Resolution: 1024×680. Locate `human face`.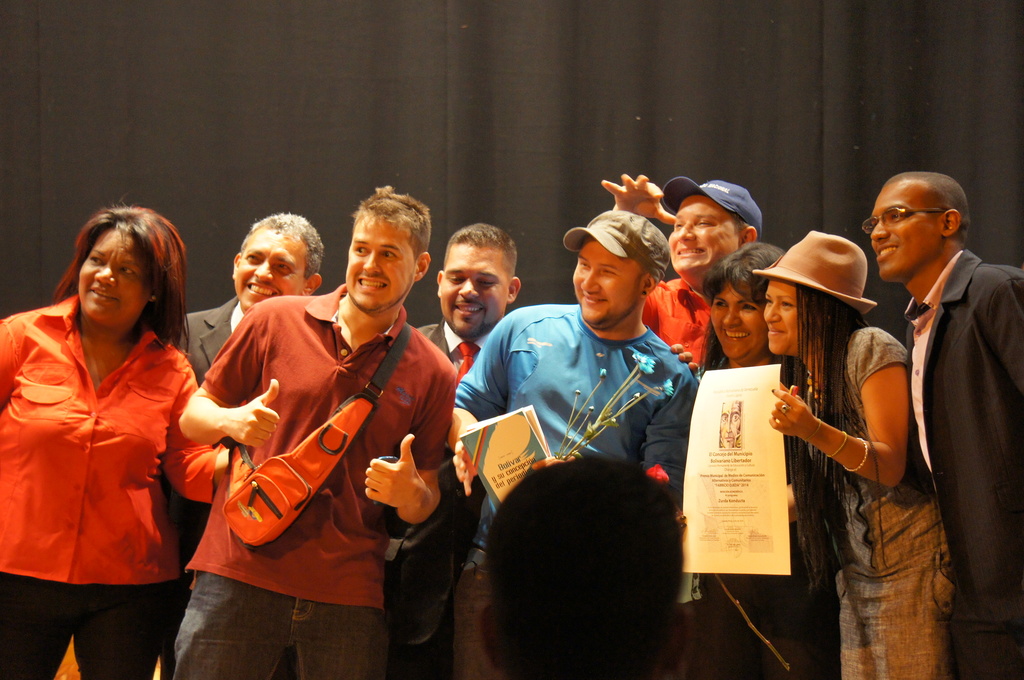
<bbox>870, 187, 938, 282</bbox>.
